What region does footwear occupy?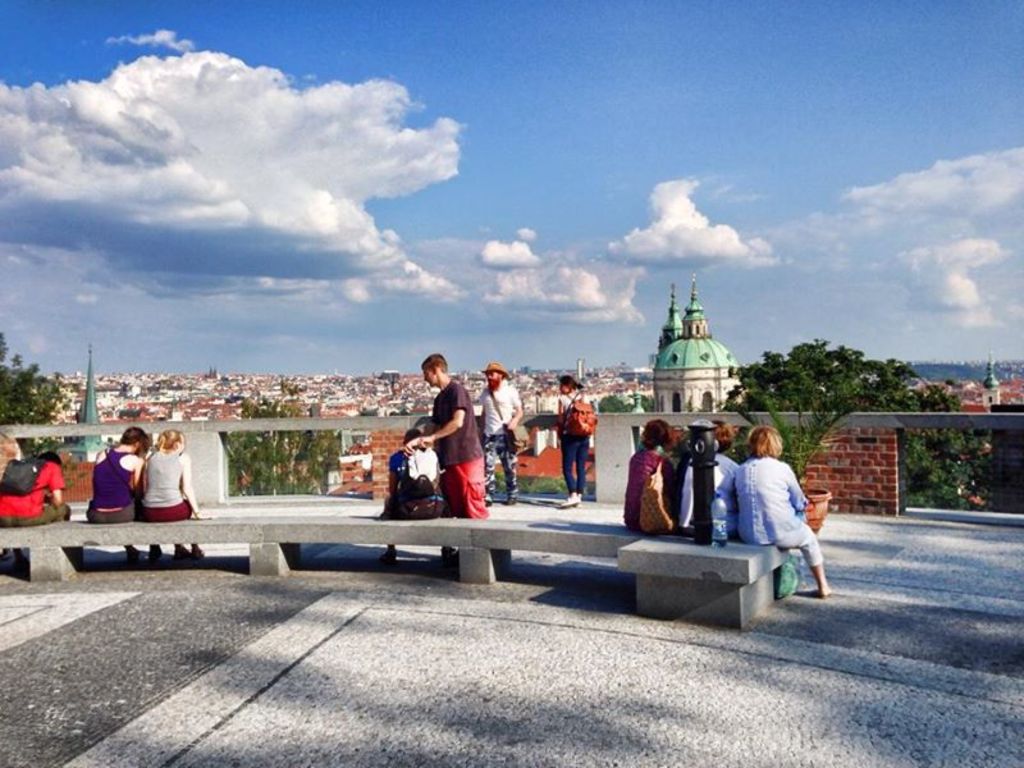
[559, 495, 580, 508].
